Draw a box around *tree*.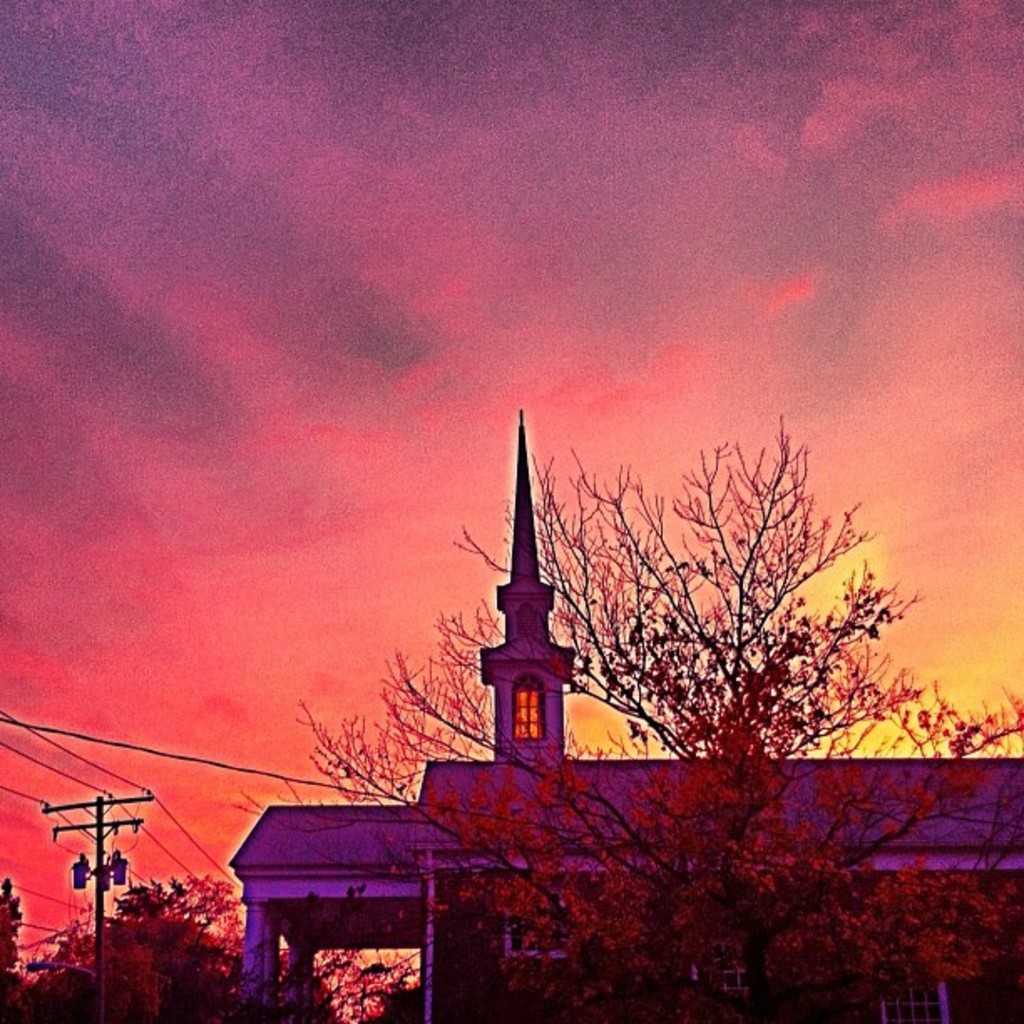
[x1=284, y1=609, x2=1022, y2=1022].
